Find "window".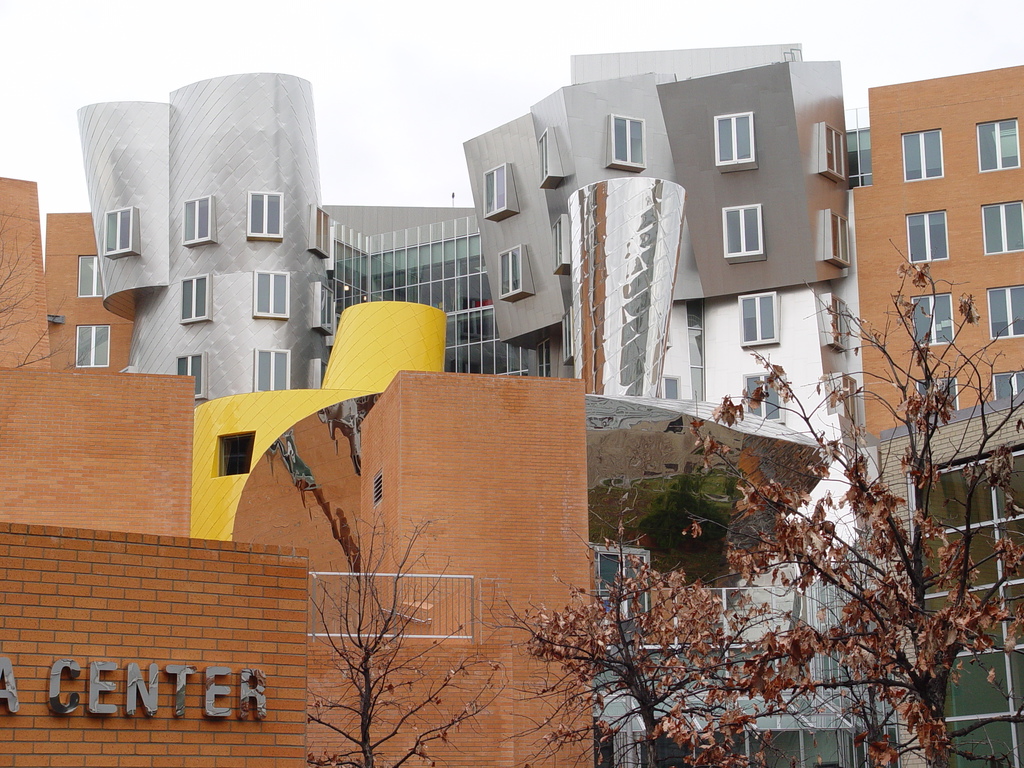
bbox(246, 189, 281, 234).
